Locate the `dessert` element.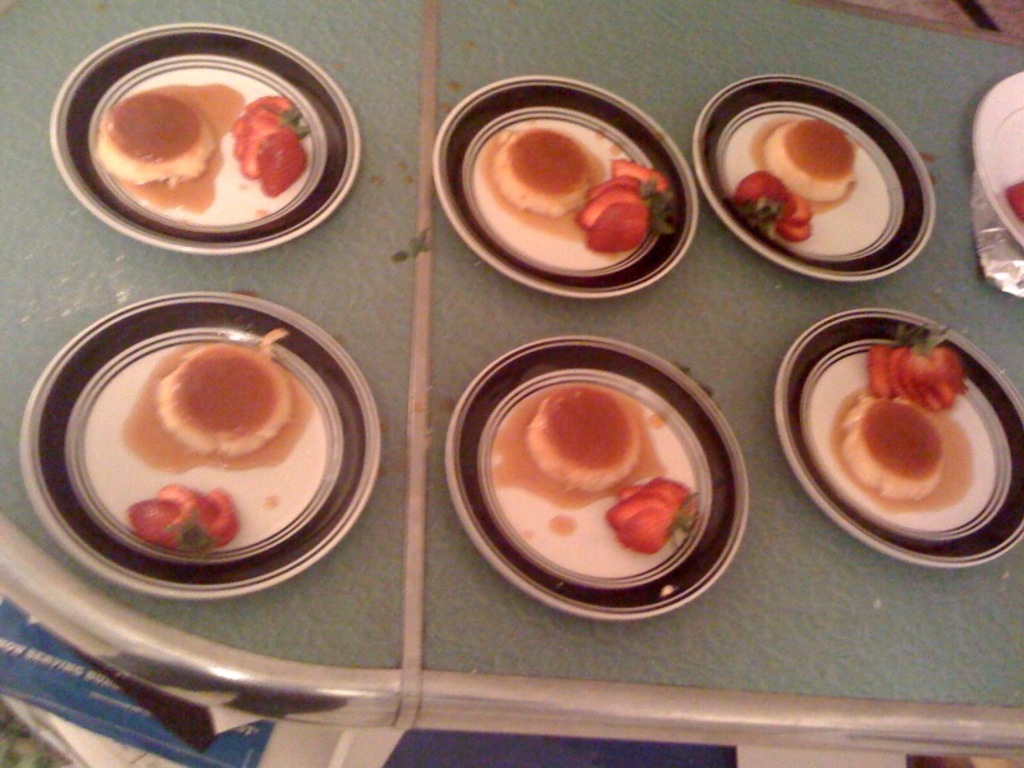
Element bbox: (106,99,244,214).
